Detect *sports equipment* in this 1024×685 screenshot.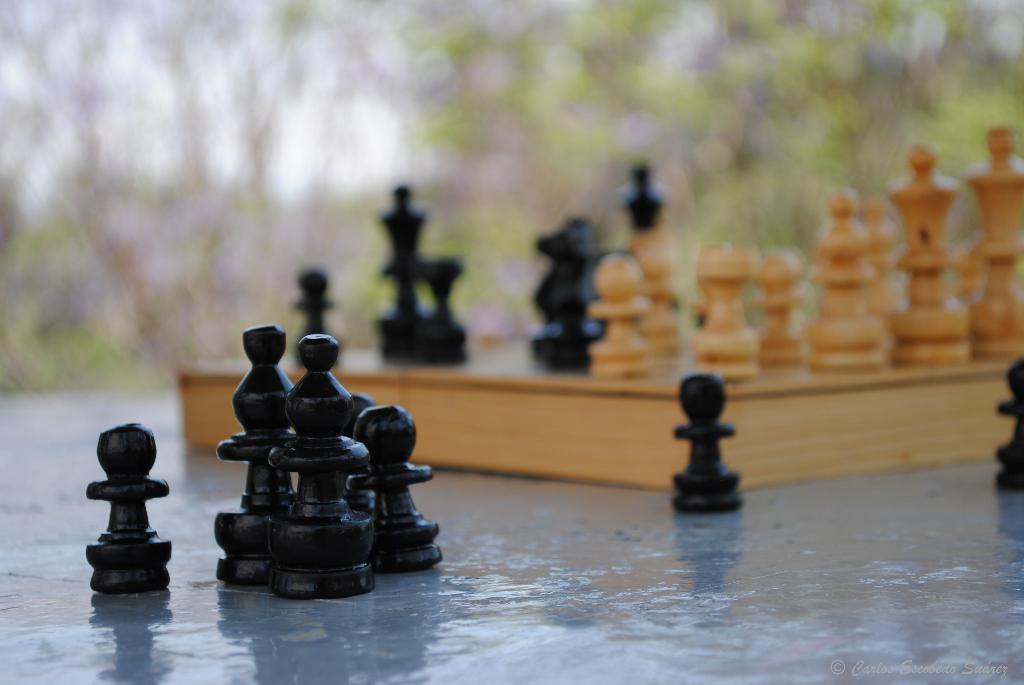
Detection: Rect(643, 219, 680, 351).
